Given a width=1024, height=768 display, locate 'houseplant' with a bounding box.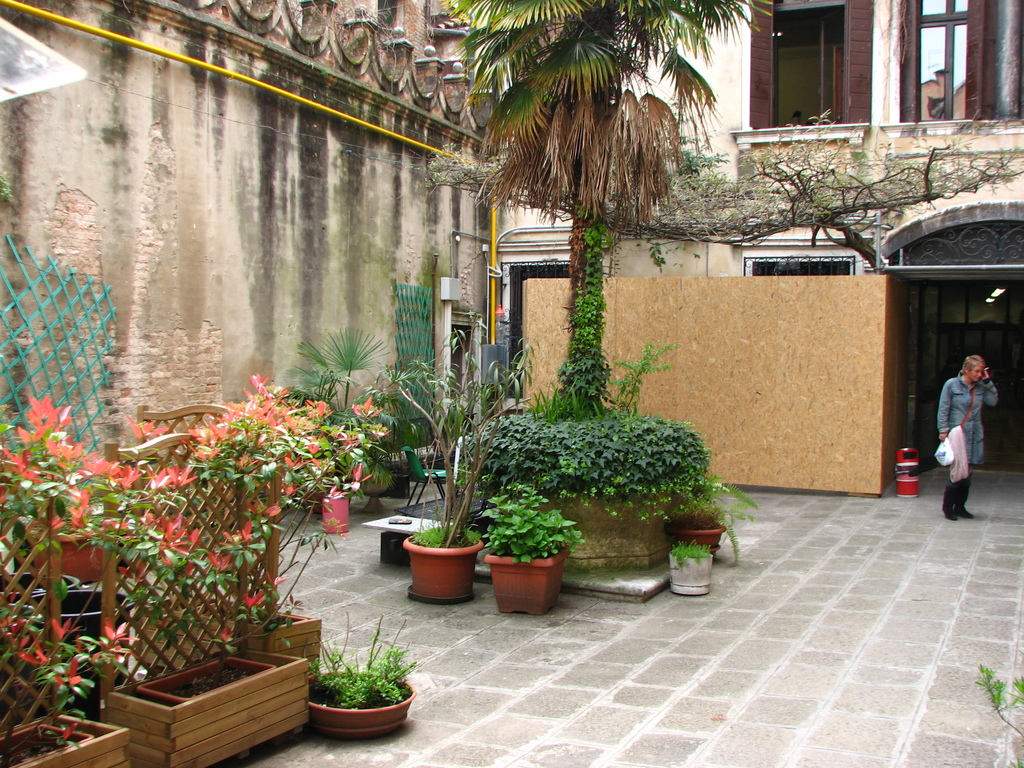
Located: Rect(17, 487, 113, 588).
